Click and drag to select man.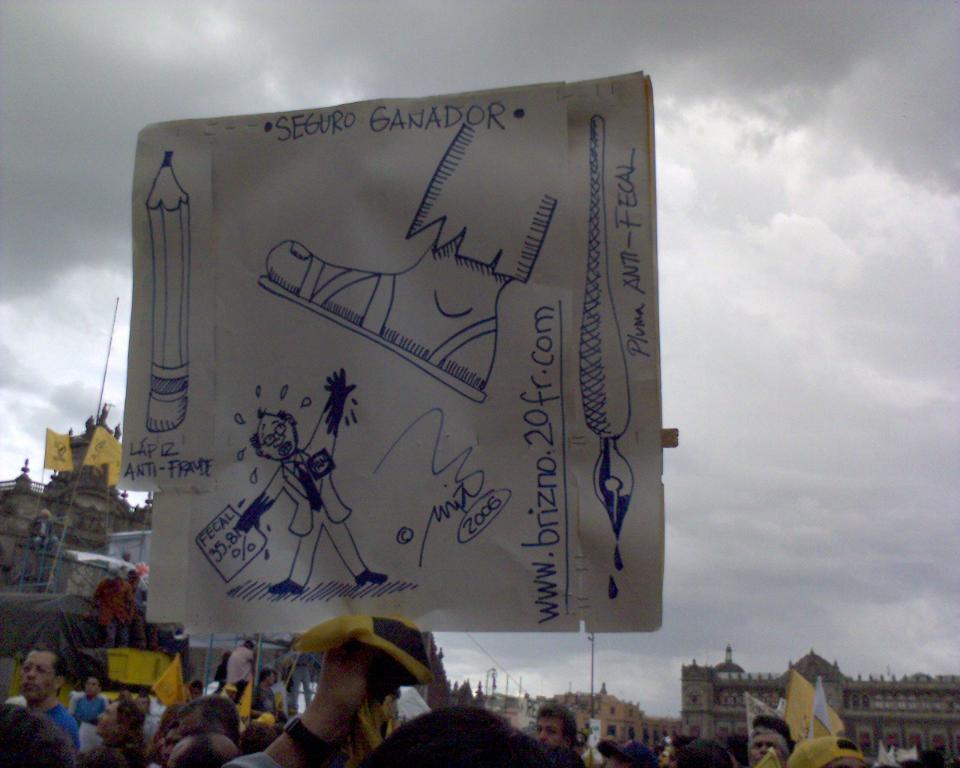
Selection: Rect(230, 640, 251, 699).
